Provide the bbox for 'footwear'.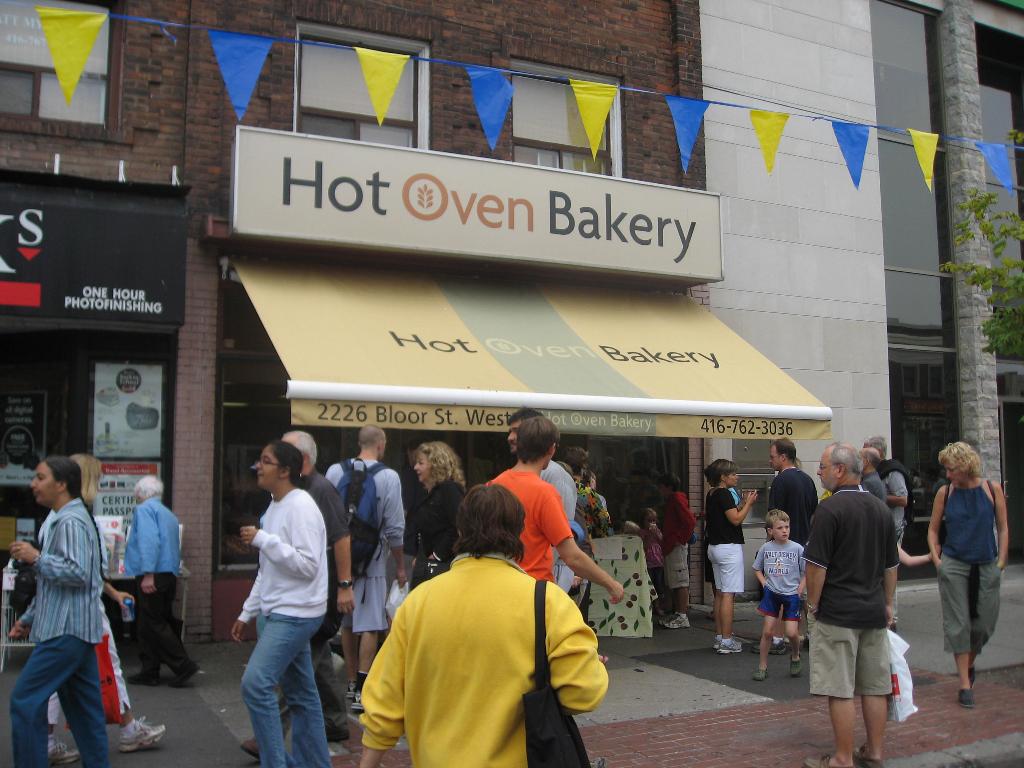
664, 612, 692, 630.
